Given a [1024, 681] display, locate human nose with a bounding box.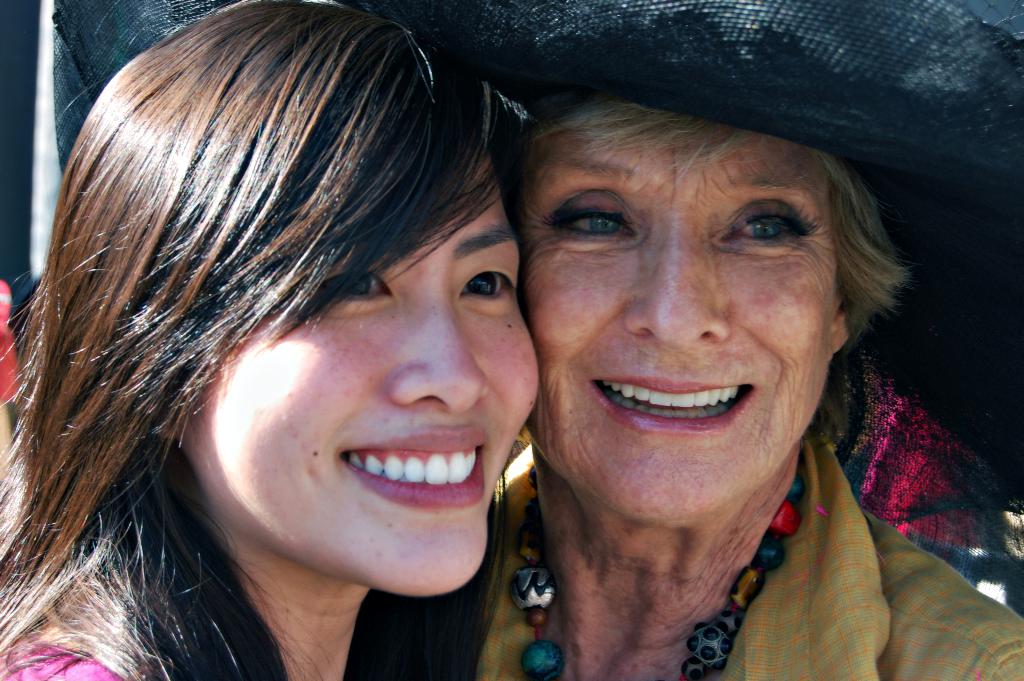
Located: region(387, 290, 490, 414).
